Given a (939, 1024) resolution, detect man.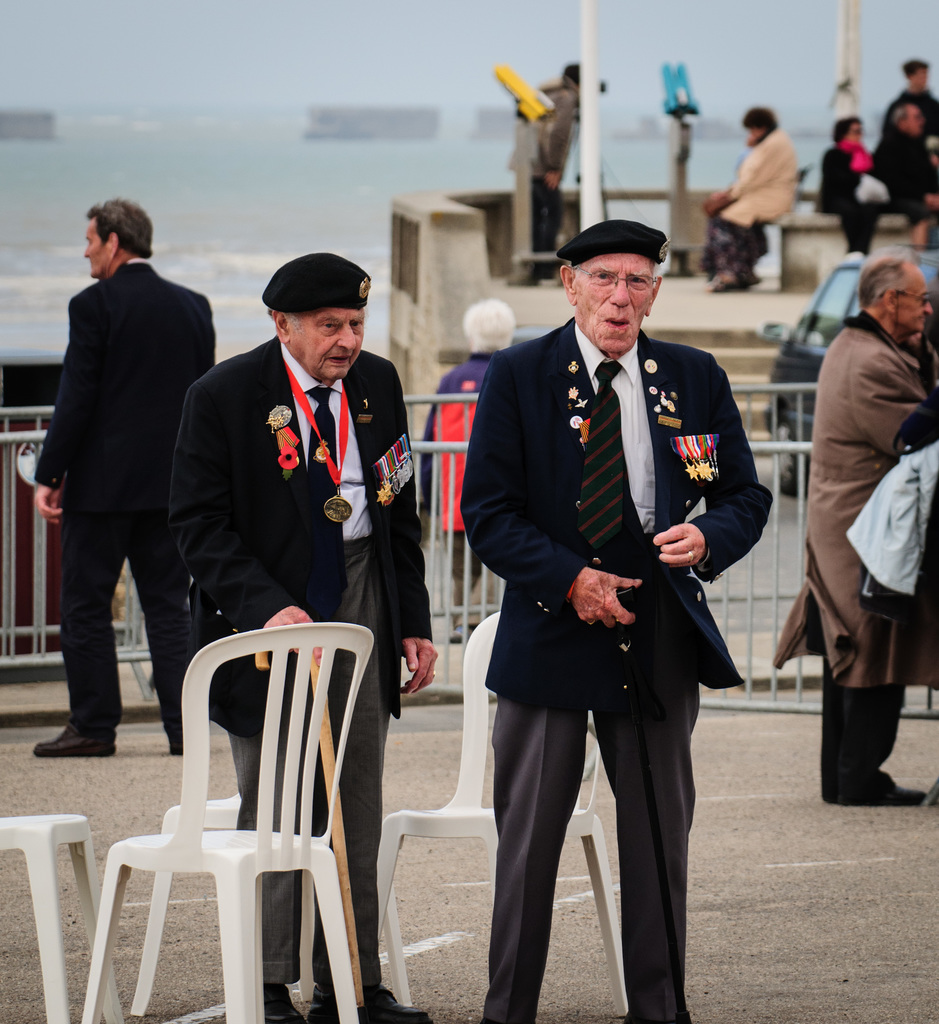
[774,254,938,807].
